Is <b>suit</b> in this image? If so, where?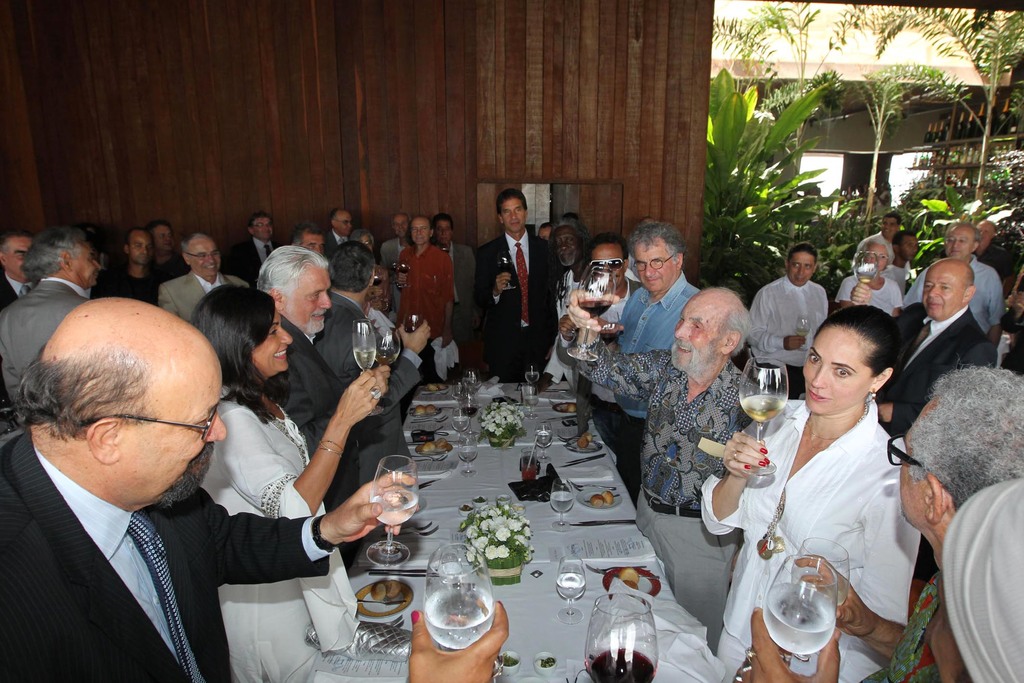
Yes, at {"x1": 448, "y1": 241, "x2": 472, "y2": 362}.
